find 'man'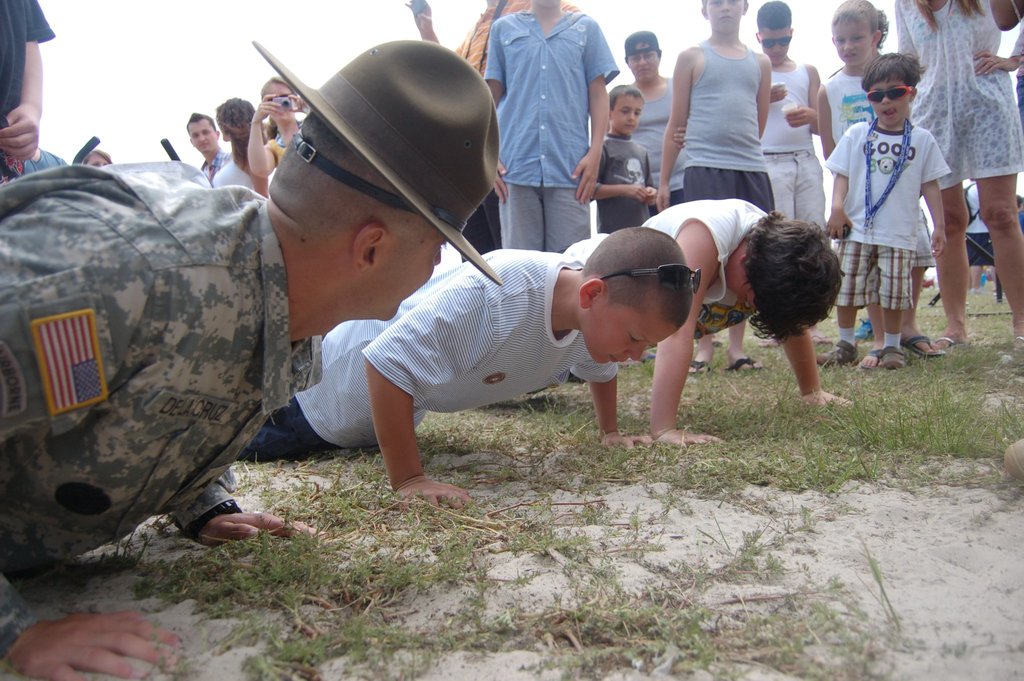
bbox=(0, 0, 54, 186)
